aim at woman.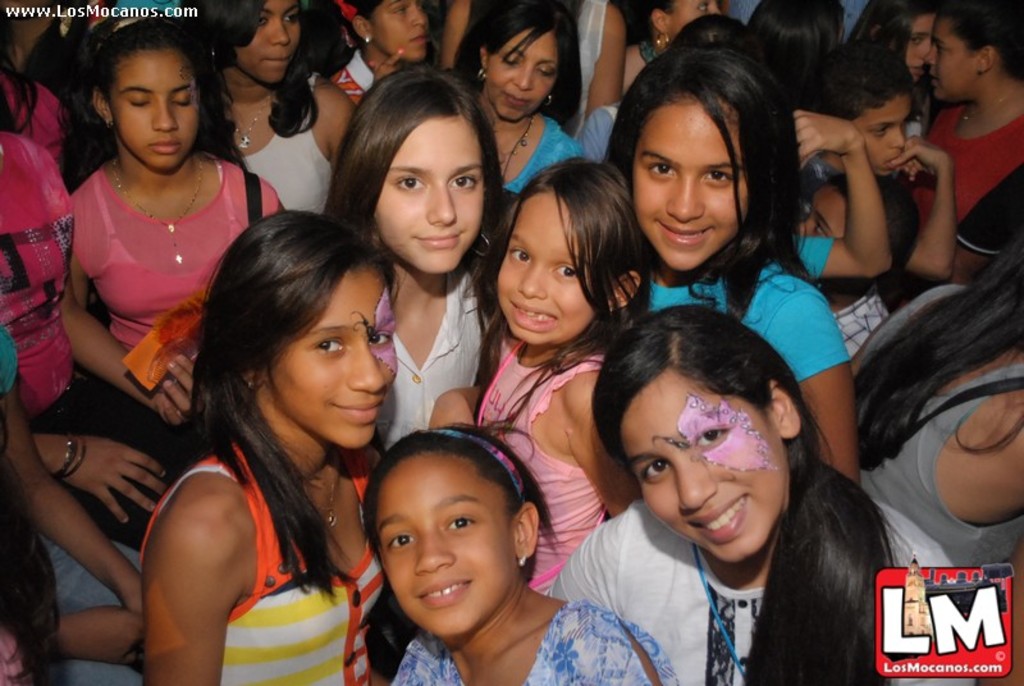
Aimed at locate(541, 299, 977, 685).
